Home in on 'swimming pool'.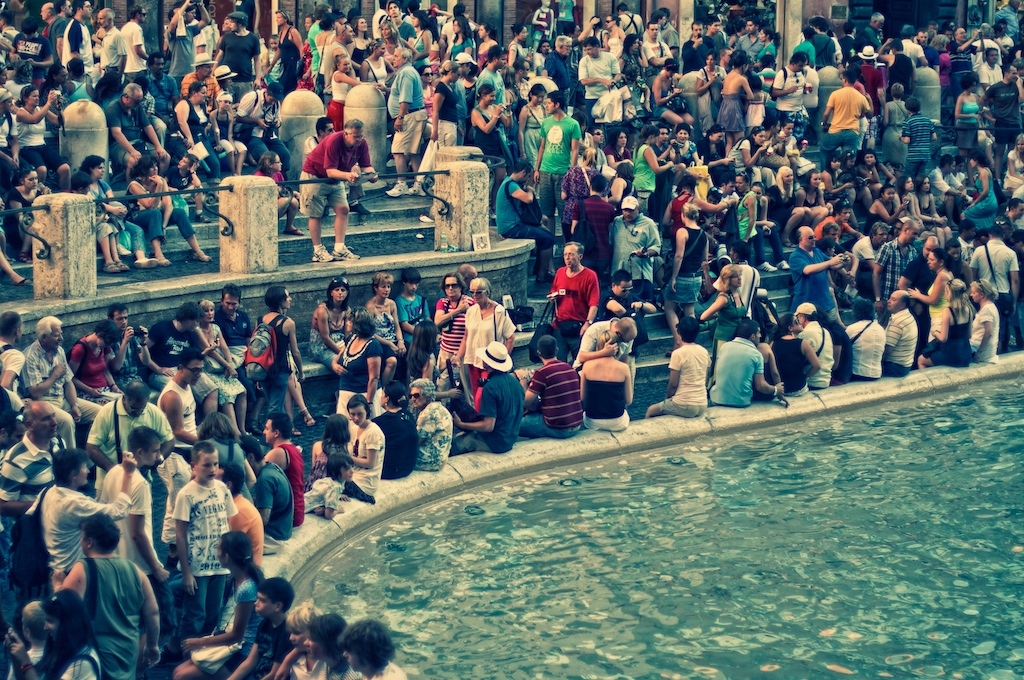
Homed in at 267:351:1023:679.
